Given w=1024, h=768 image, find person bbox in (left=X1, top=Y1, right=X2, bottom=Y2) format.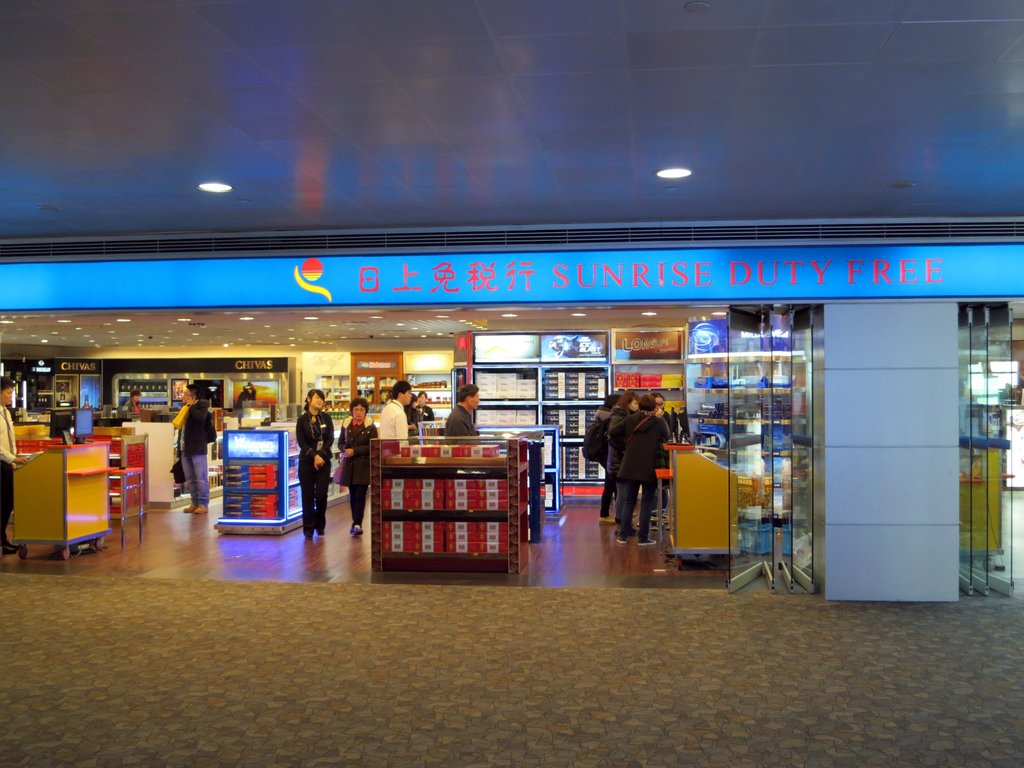
(left=604, top=388, right=641, bottom=537).
